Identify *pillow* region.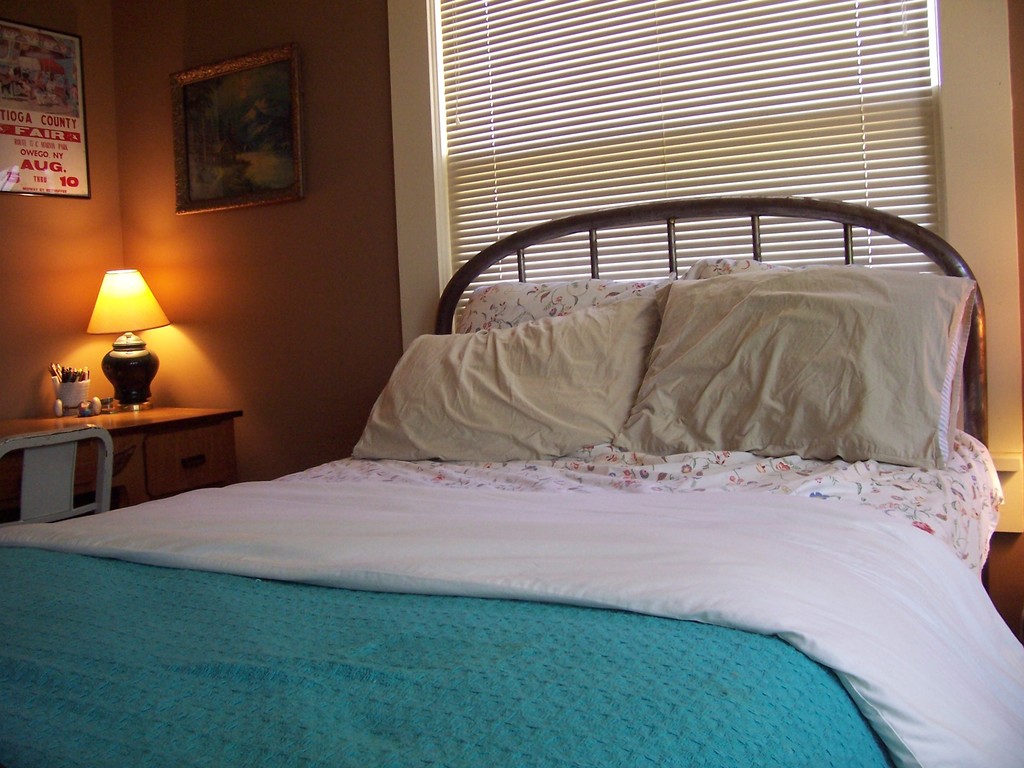
Region: l=645, t=300, r=979, b=477.
